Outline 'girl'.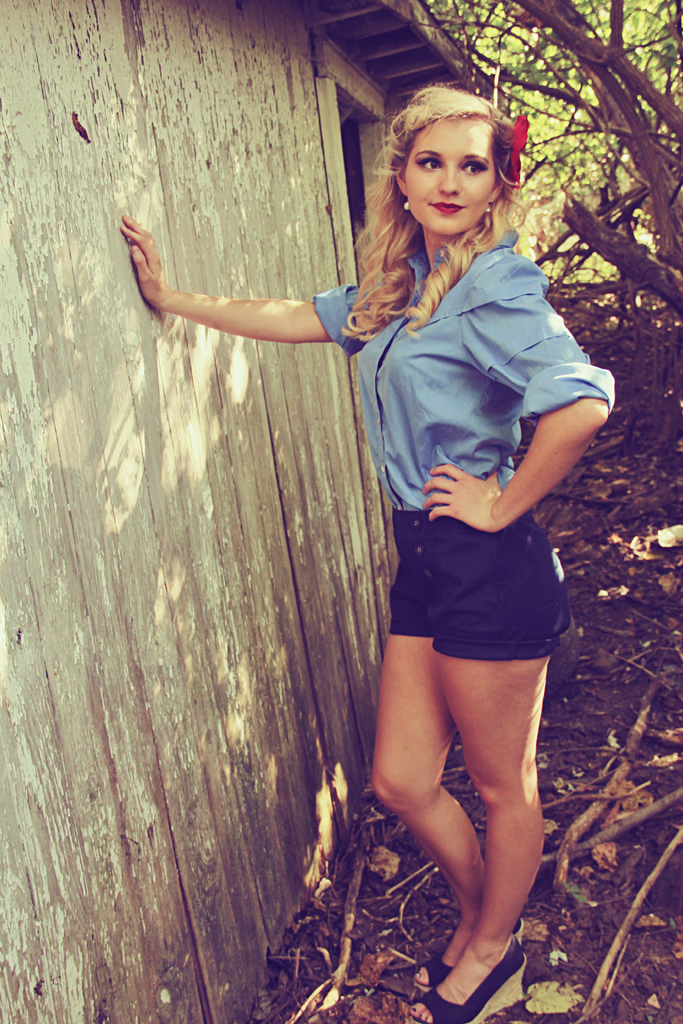
Outline: bbox(117, 82, 609, 1023).
